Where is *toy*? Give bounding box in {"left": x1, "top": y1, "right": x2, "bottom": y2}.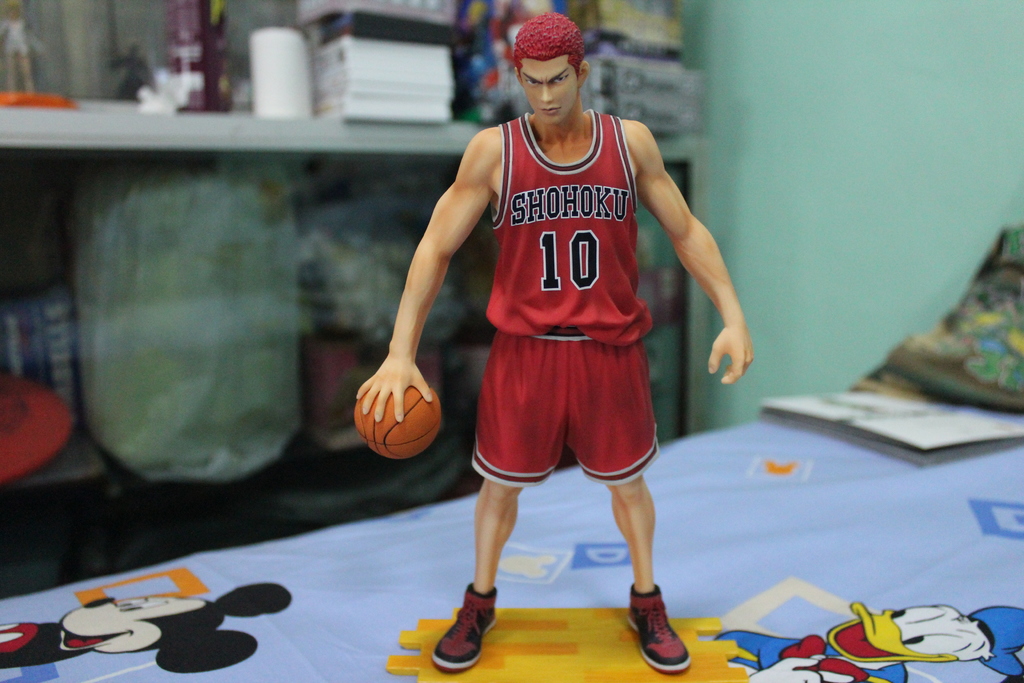
{"left": 353, "top": 13, "right": 751, "bottom": 682}.
